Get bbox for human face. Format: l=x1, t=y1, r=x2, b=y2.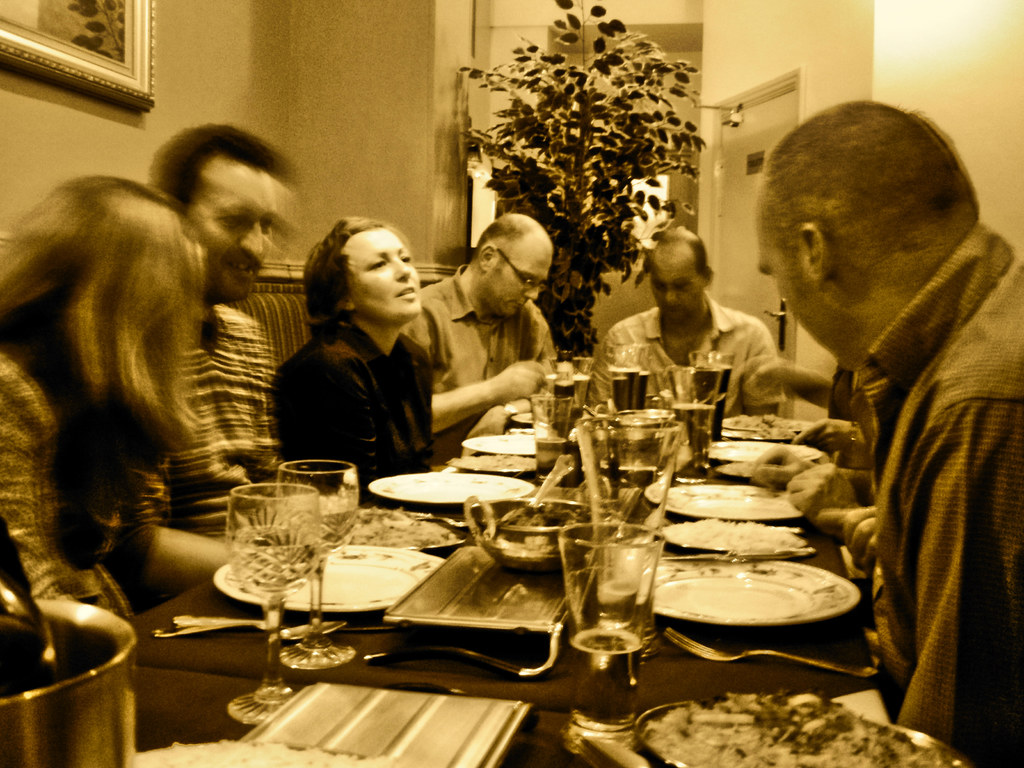
l=344, t=228, r=420, b=319.
